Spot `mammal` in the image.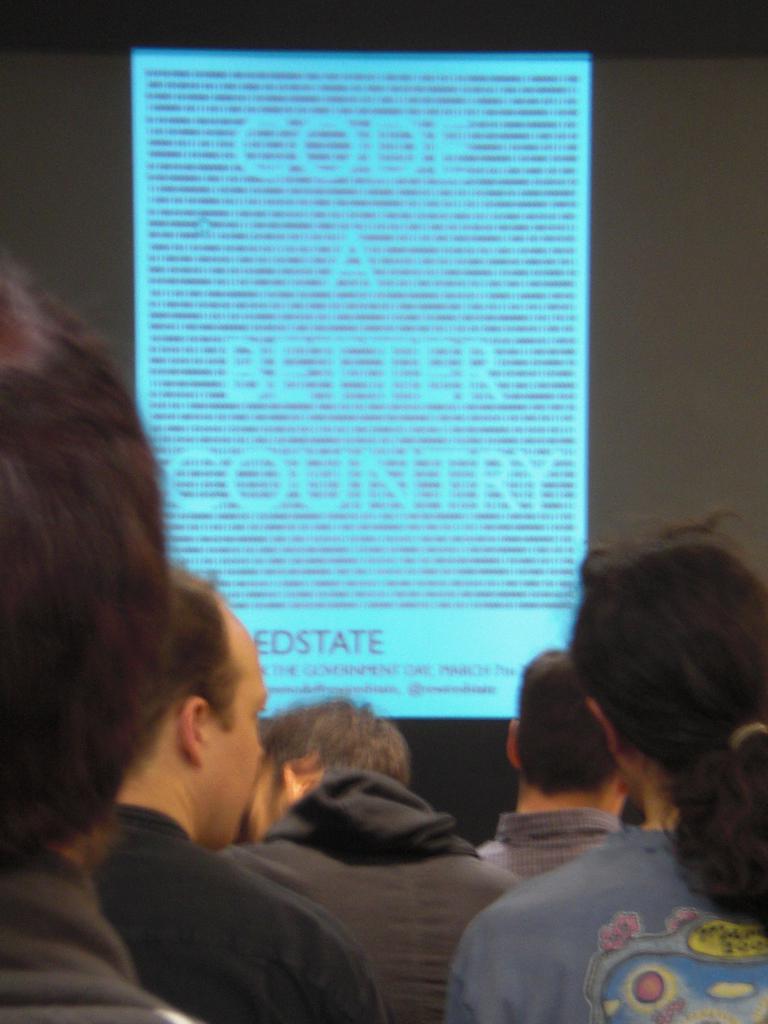
`mammal` found at {"left": 89, "top": 550, "right": 380, "bottom": 1023}.
